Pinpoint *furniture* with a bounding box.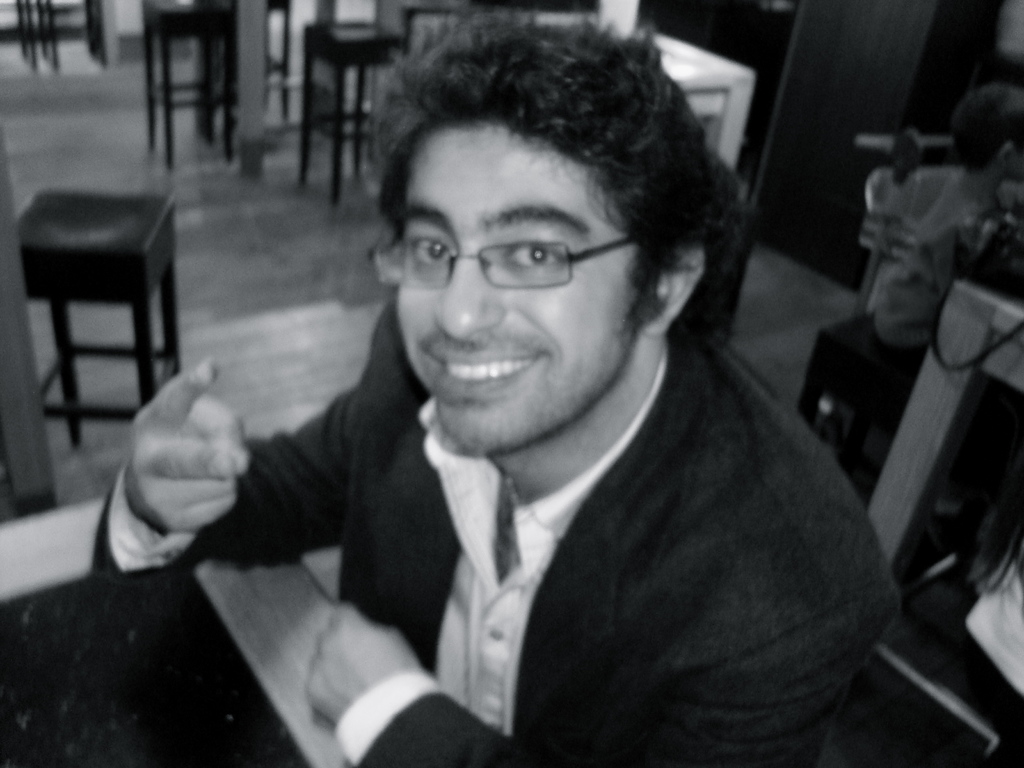
crop(264, 0, 293, 120).
